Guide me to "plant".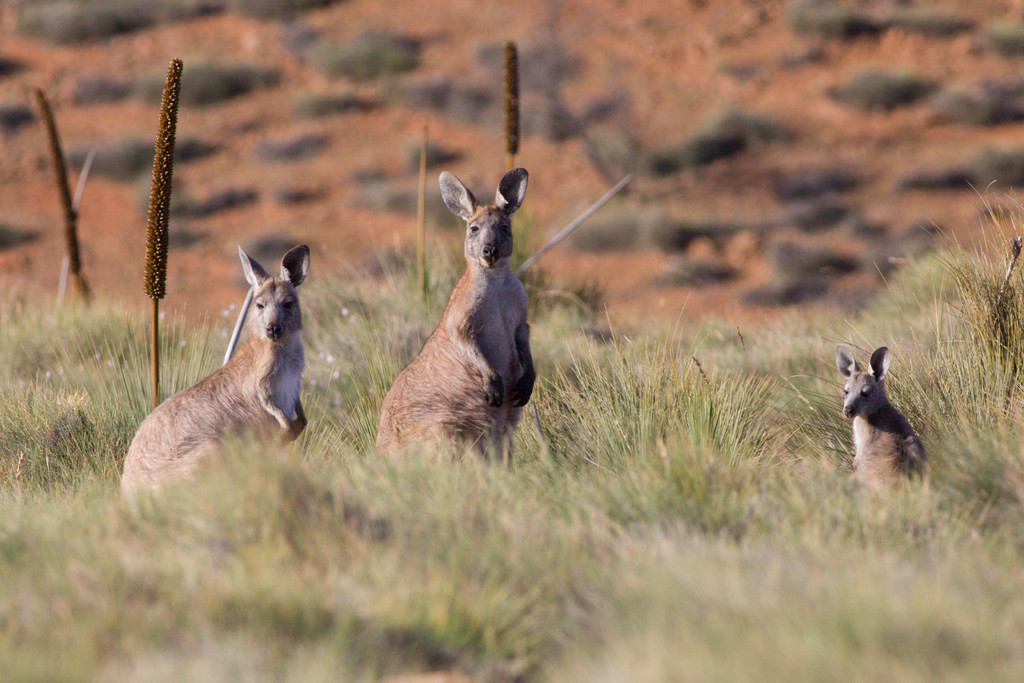
Guidance: bbox=[646, 136, 705, 176].
